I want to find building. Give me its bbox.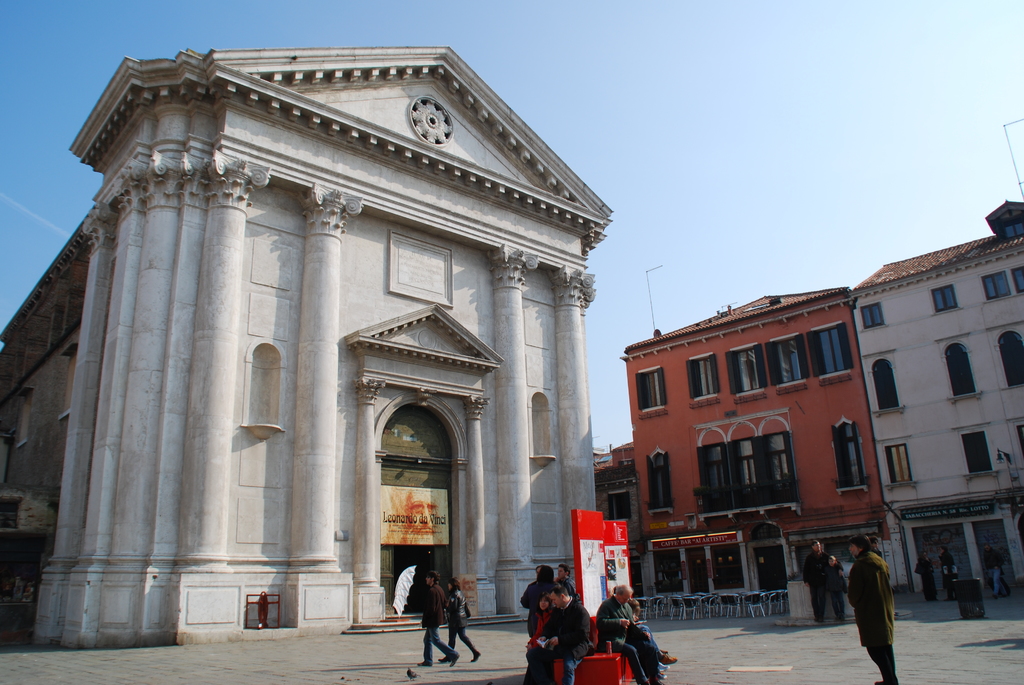
box=[619, 284, 901, 587].
